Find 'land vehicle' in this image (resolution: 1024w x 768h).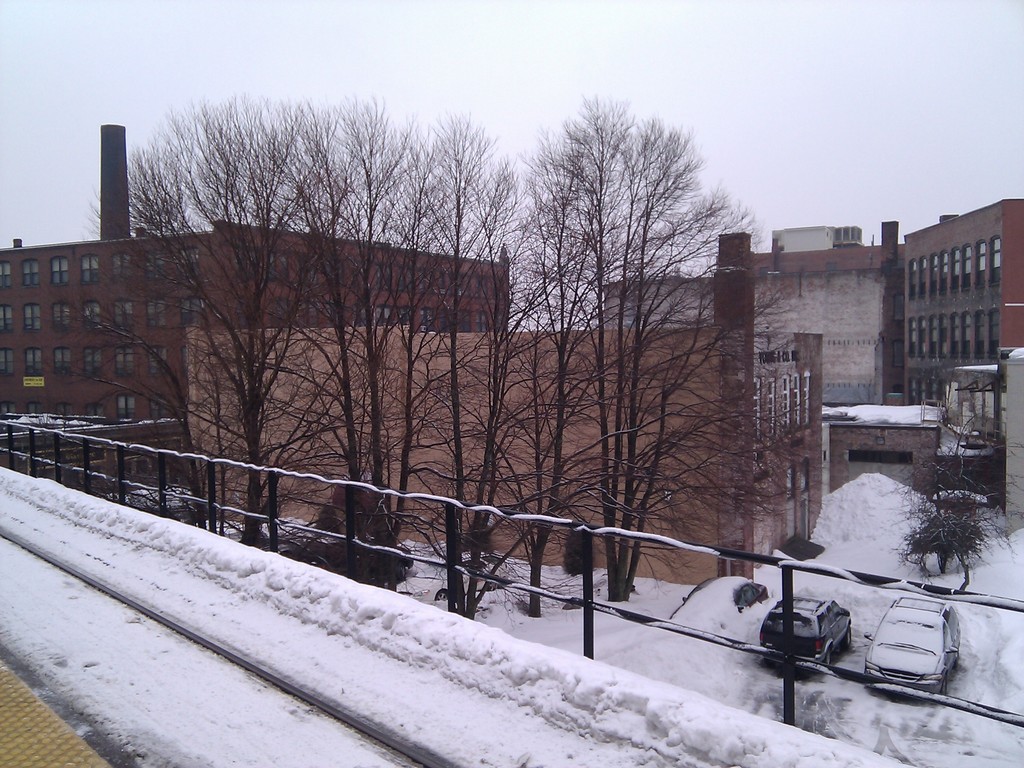
(left=864, top=592, right=963, bottom=693).
